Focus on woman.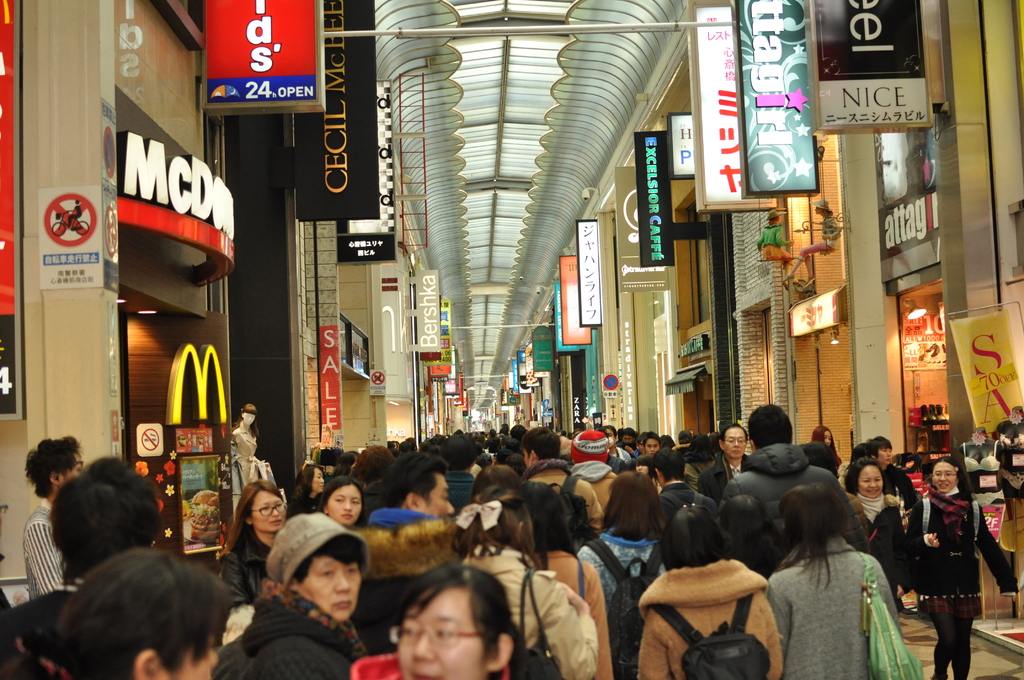
Focused at (x1=808, y1=422, x2=834, y2=451).
